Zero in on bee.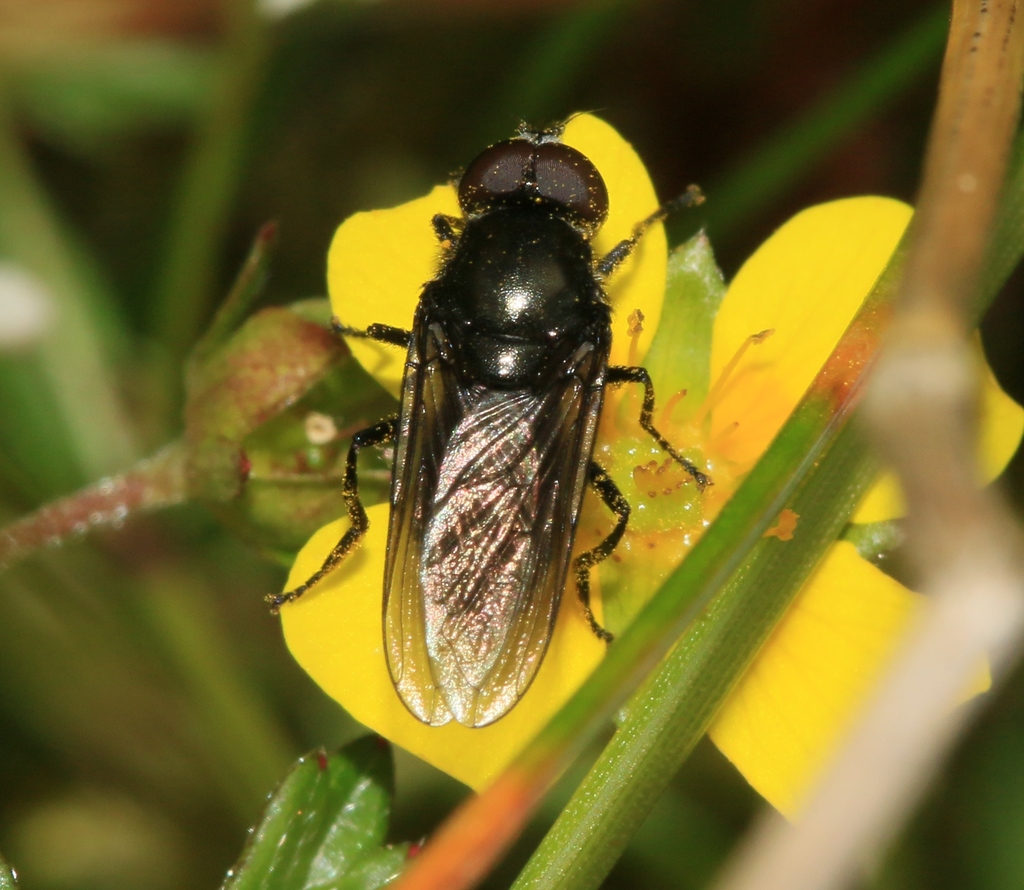
Zeroed in: 273,248,686,759.
